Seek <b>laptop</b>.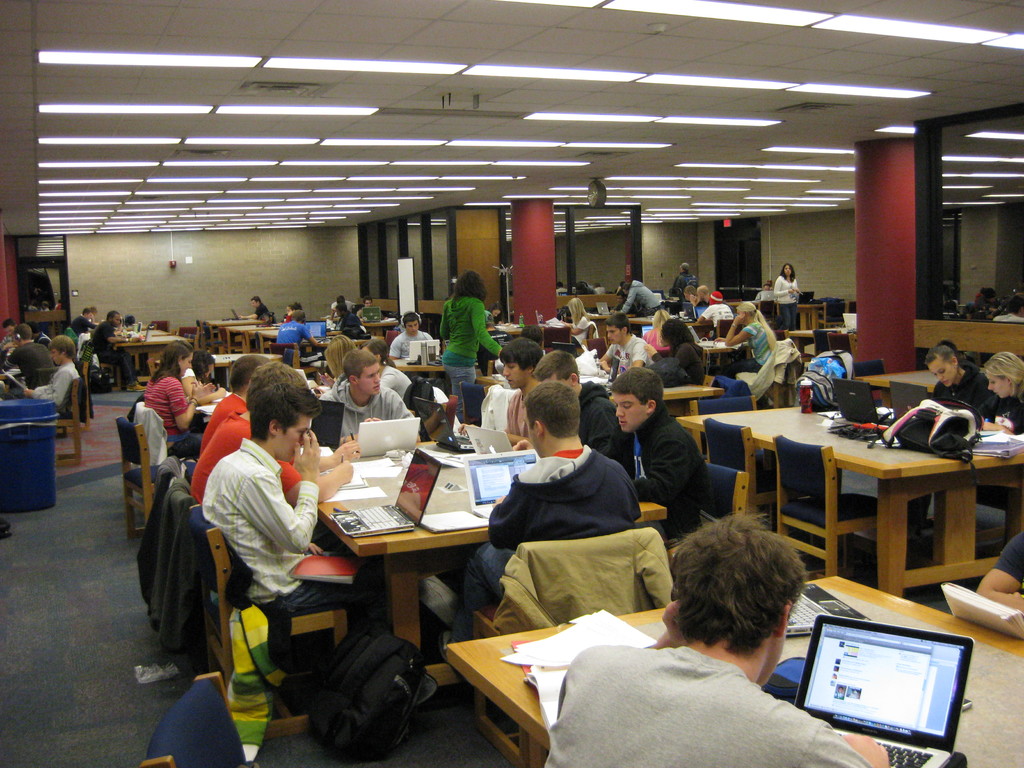
l=312, t=401, r=345, b=452.
